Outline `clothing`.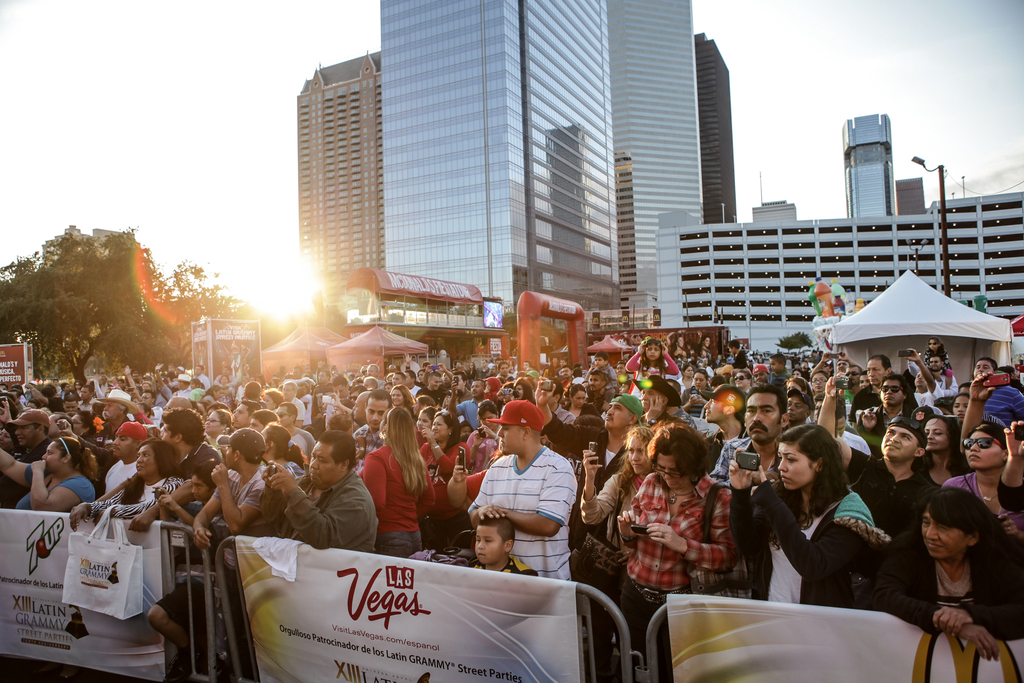
Outline: bbox=(737, 477, 883, 603).
